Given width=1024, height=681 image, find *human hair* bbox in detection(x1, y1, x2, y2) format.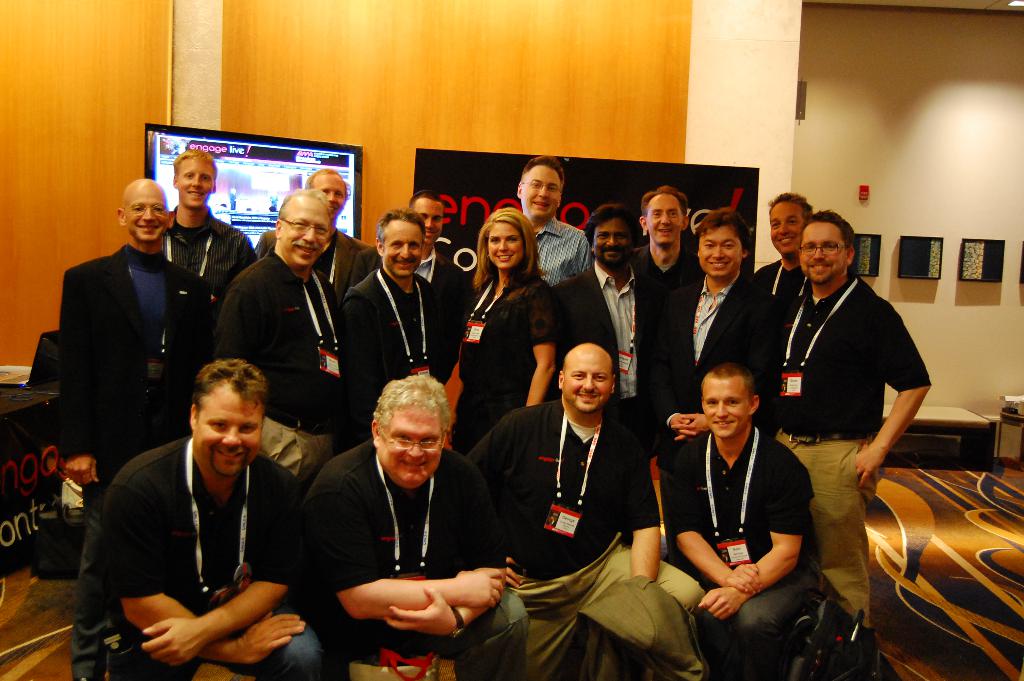
detection(521, 154, 565, 208).
